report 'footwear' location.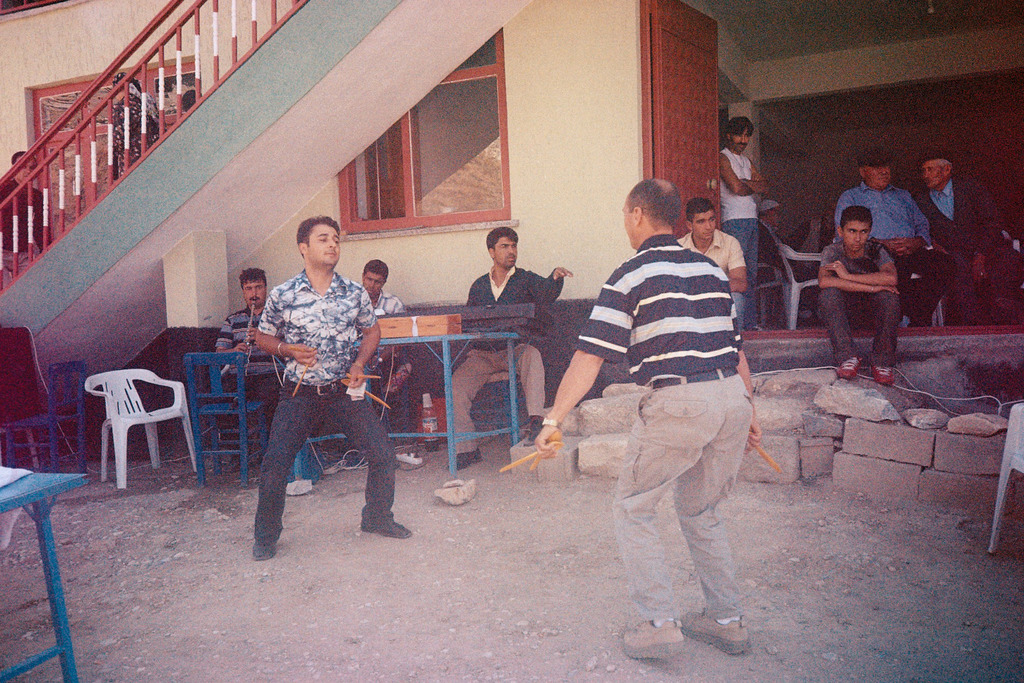
Report: <region>445, 449, 488, 472</region>.
